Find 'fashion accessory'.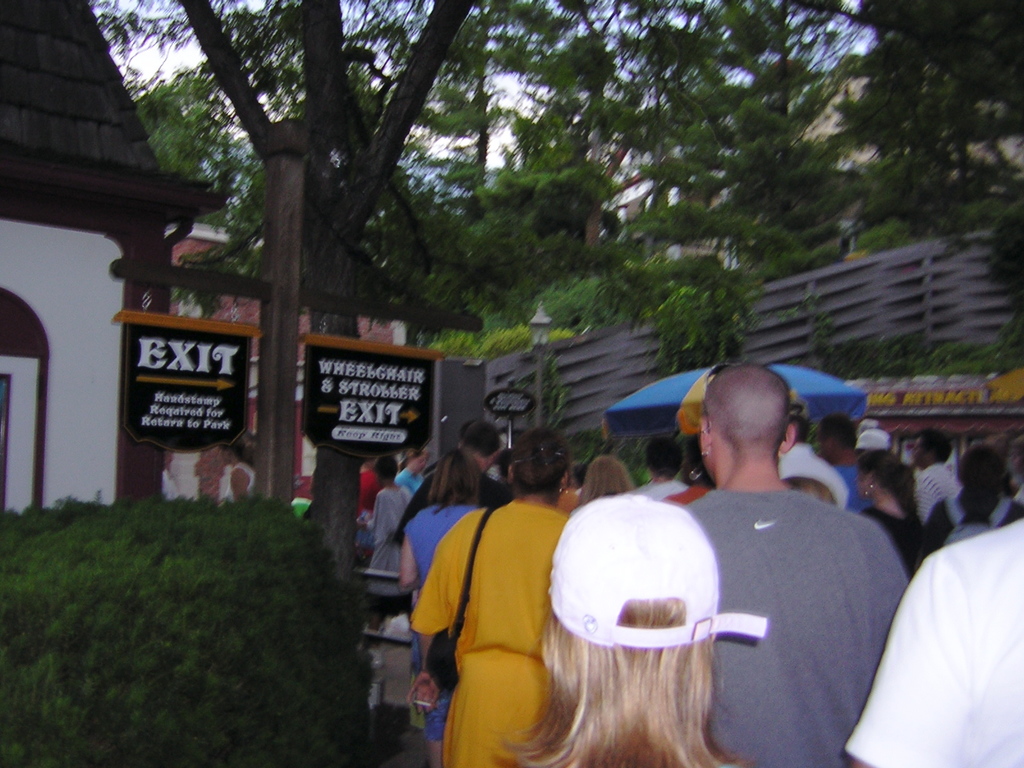
x1=546, y1=490, x2=765, y2=648.
